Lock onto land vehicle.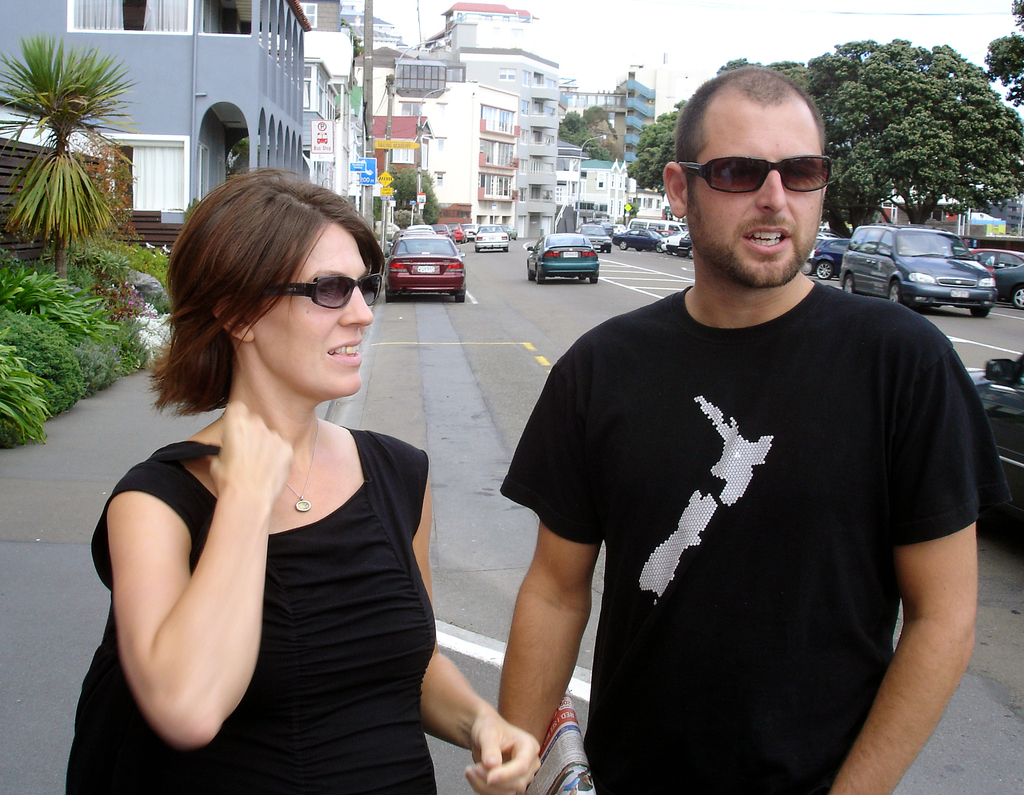
Locked: (668,236,680,251).
